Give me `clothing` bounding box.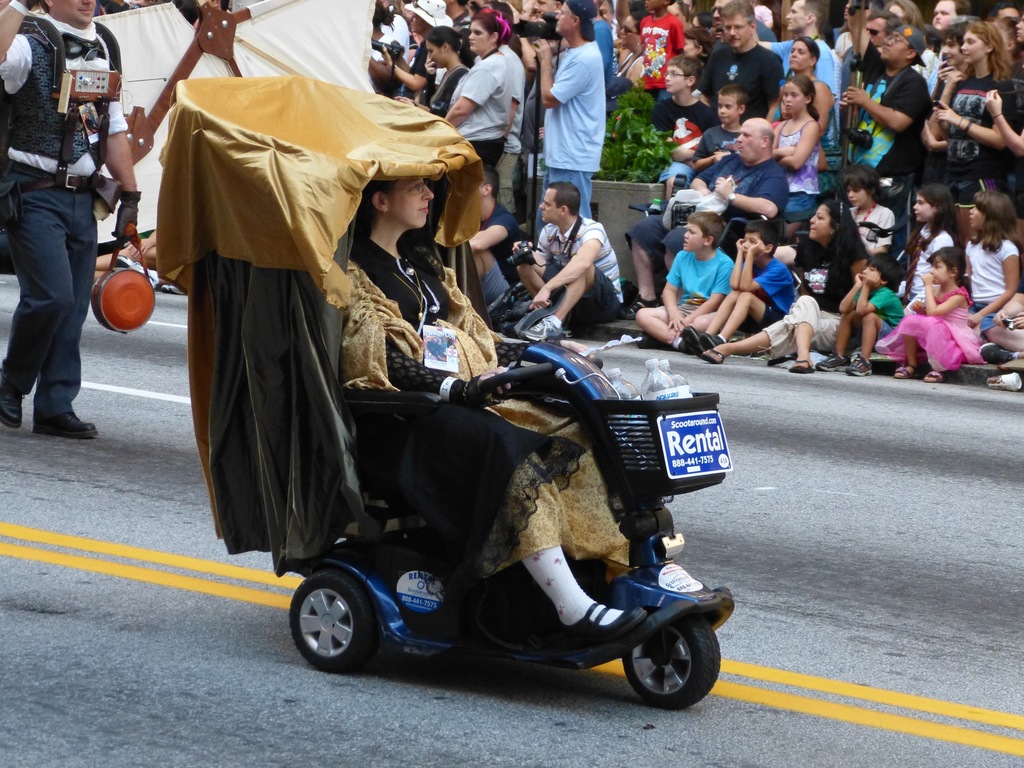
0, 15, 129, 400.
